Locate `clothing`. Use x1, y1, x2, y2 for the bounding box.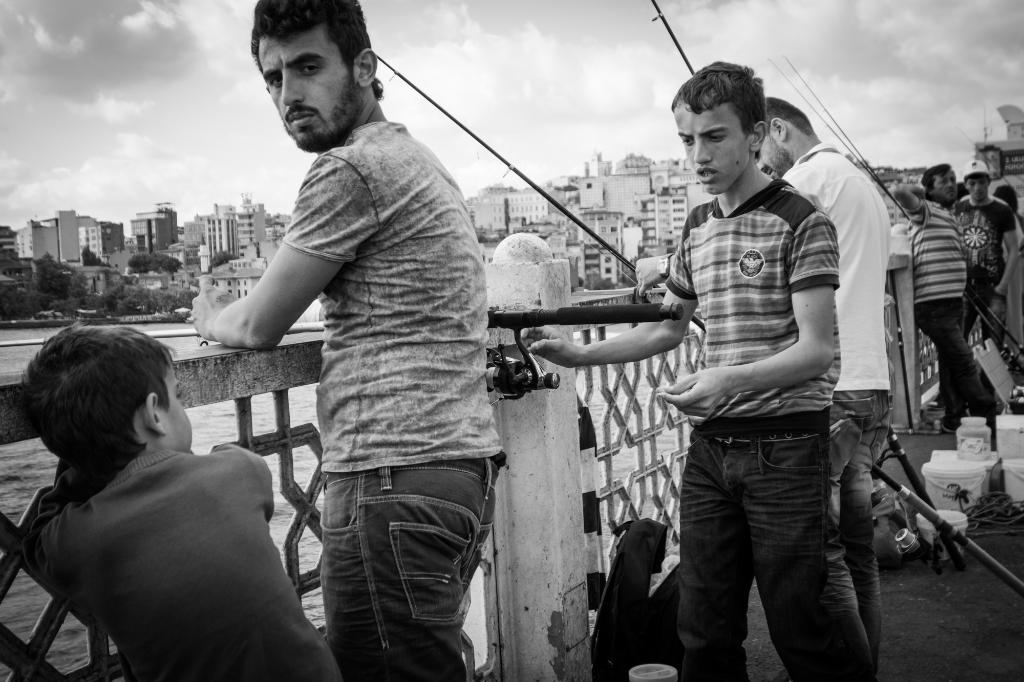
324, 466, 498, 677.
